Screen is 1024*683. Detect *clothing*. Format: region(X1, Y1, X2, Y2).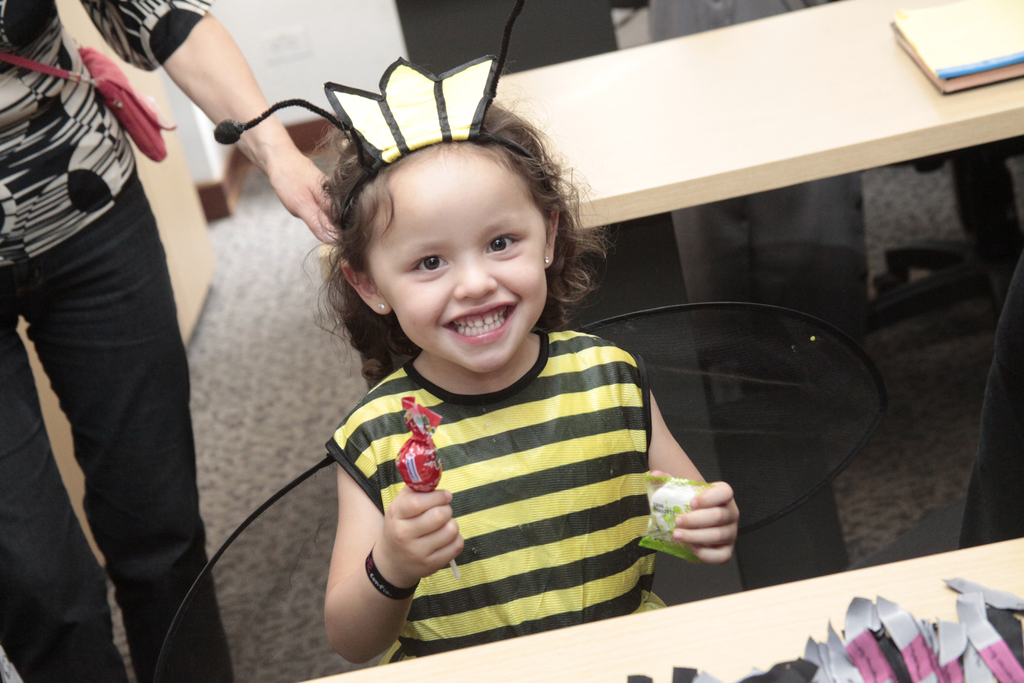
region(6, 0, 228, 650).
